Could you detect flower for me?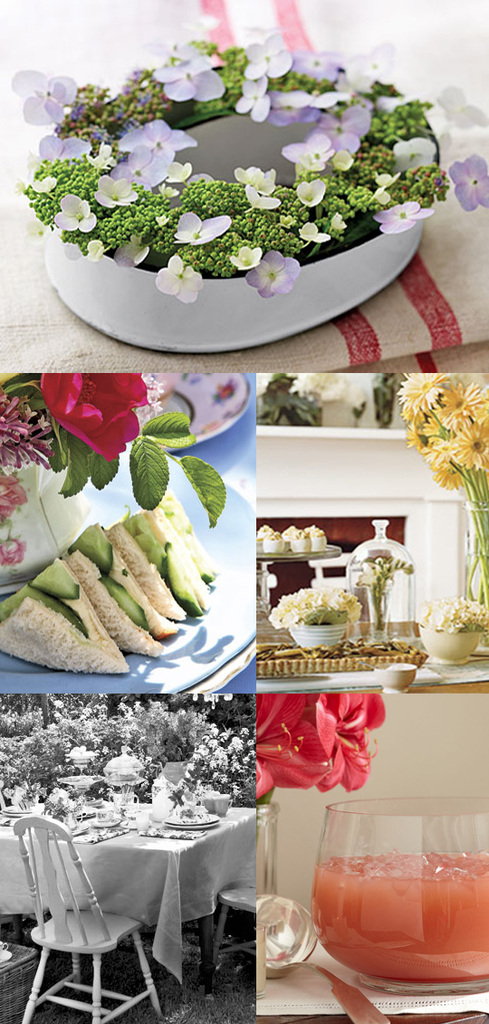
Detection result: 350, 47, 402, 99.
